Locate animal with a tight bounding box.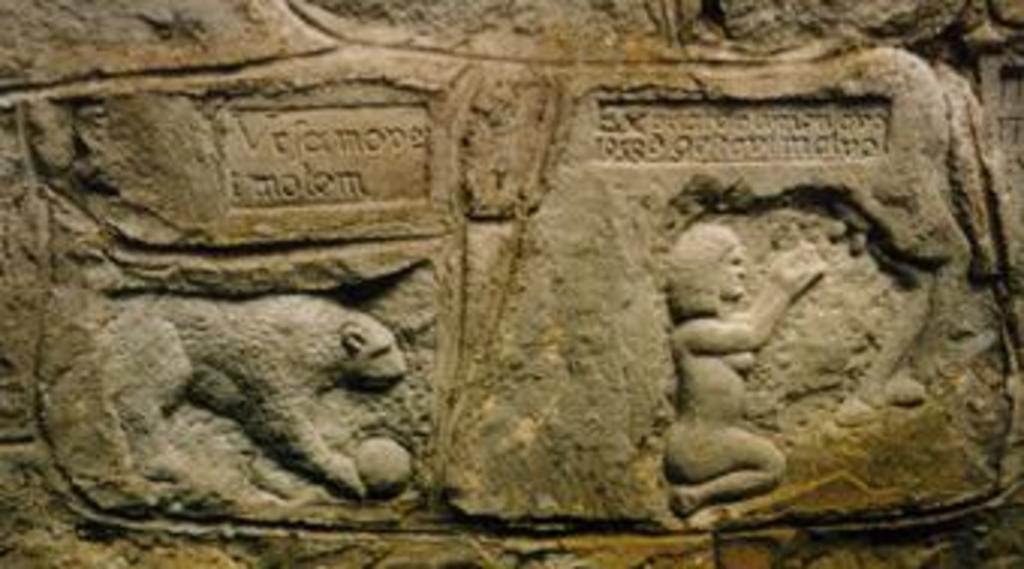
[left=90, top=295, right=407, bottom=503].
